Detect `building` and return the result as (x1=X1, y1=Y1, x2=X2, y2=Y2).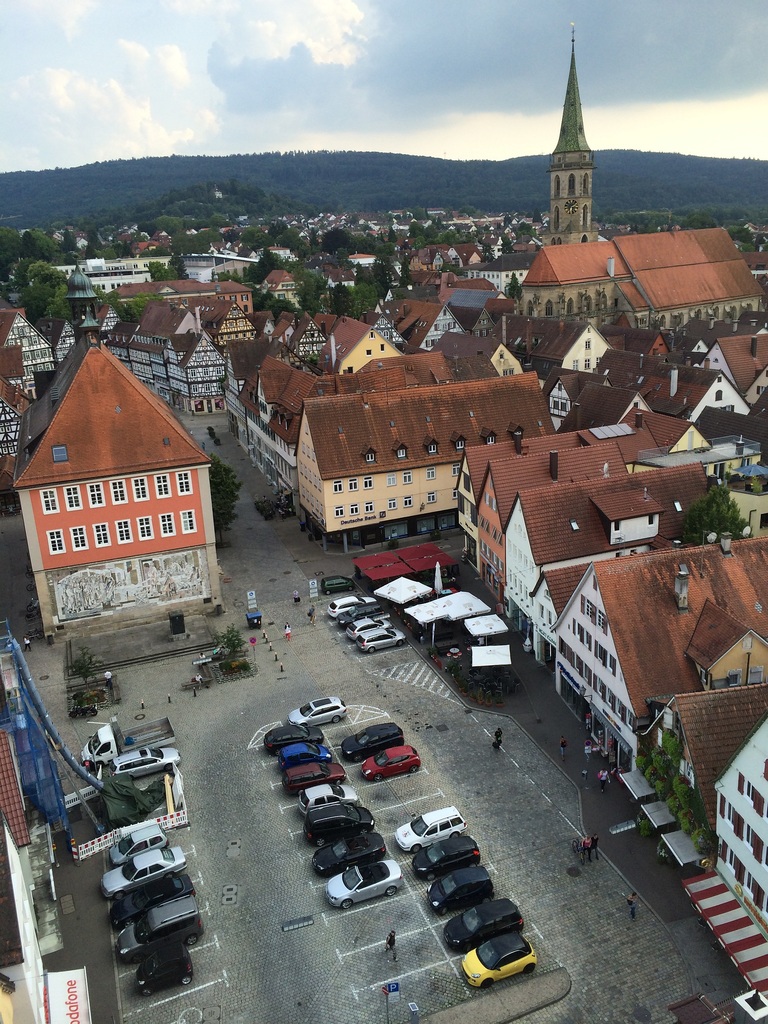
(x1=523, y1=228, x2=762, y2=321).
